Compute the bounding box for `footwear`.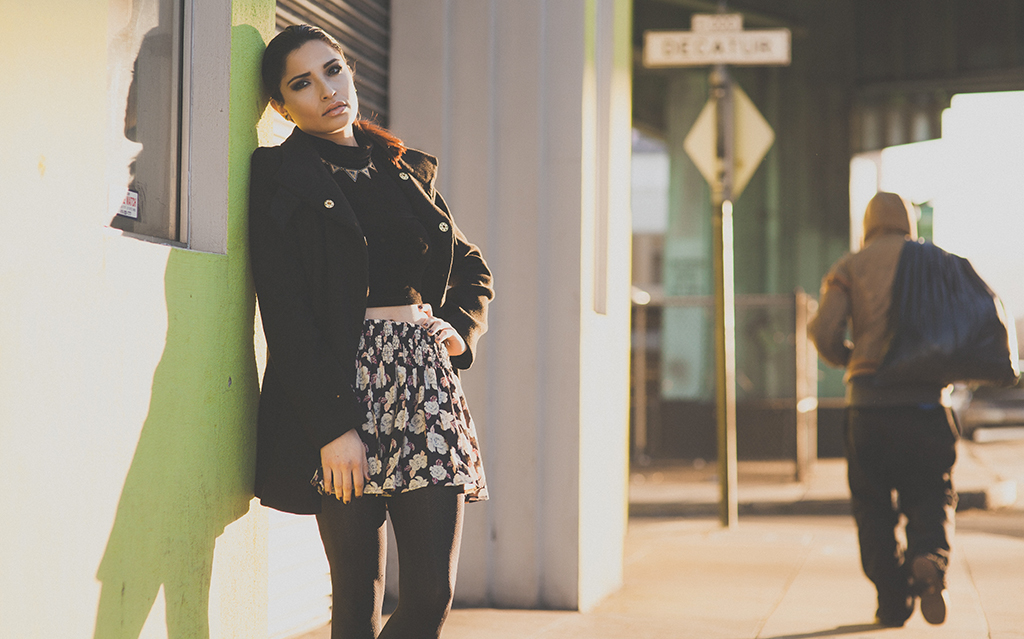
913, 555, 944, 627.
